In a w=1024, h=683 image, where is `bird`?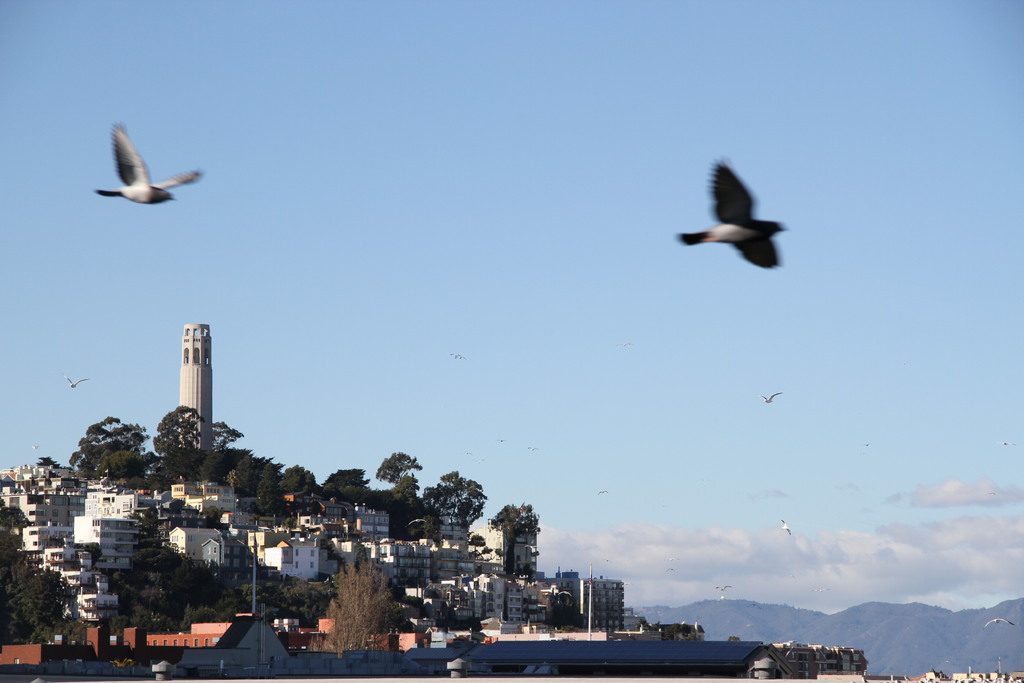
<region>686, 168, 790, 268</region>.
